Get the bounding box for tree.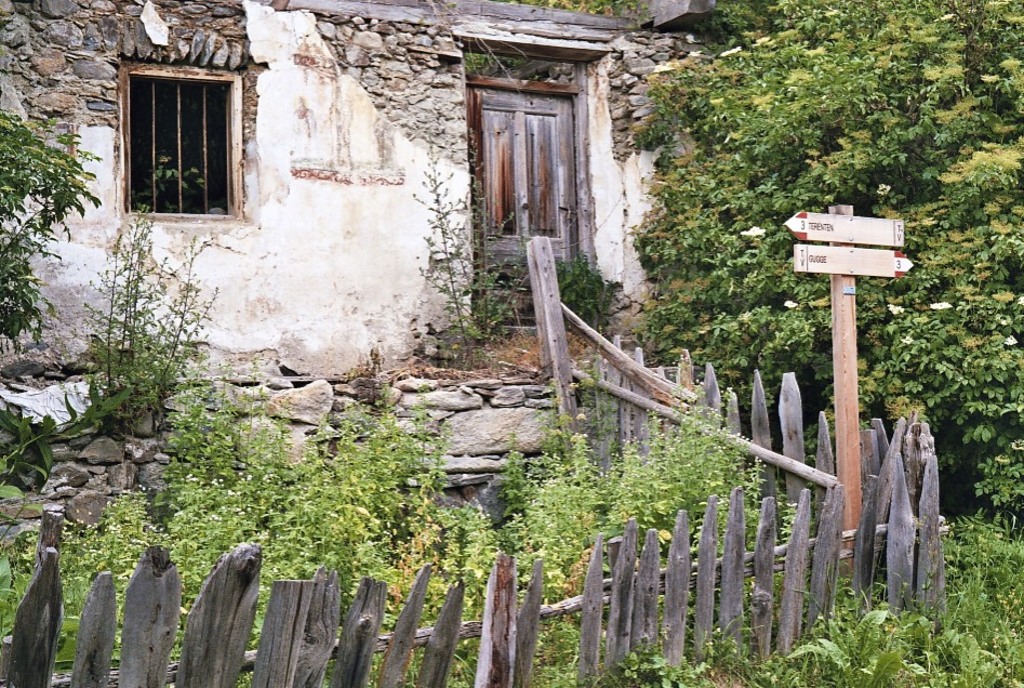
pyautogui.locateOnScreen(0, 107, 103, 350).
